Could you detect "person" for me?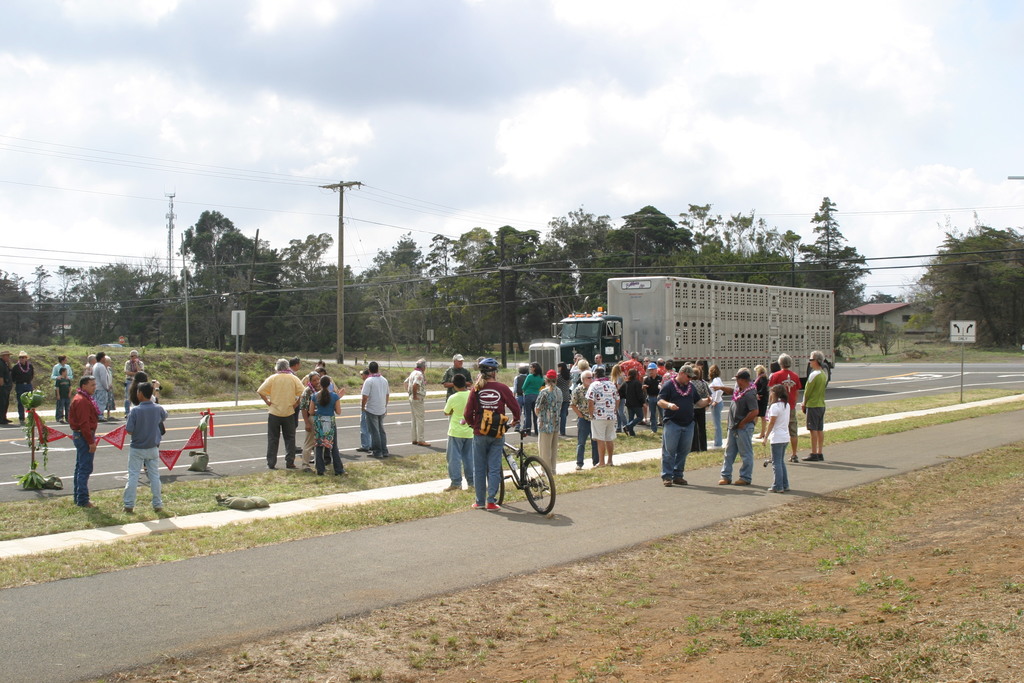
Detection result: box(8, 347, 41, 422).
